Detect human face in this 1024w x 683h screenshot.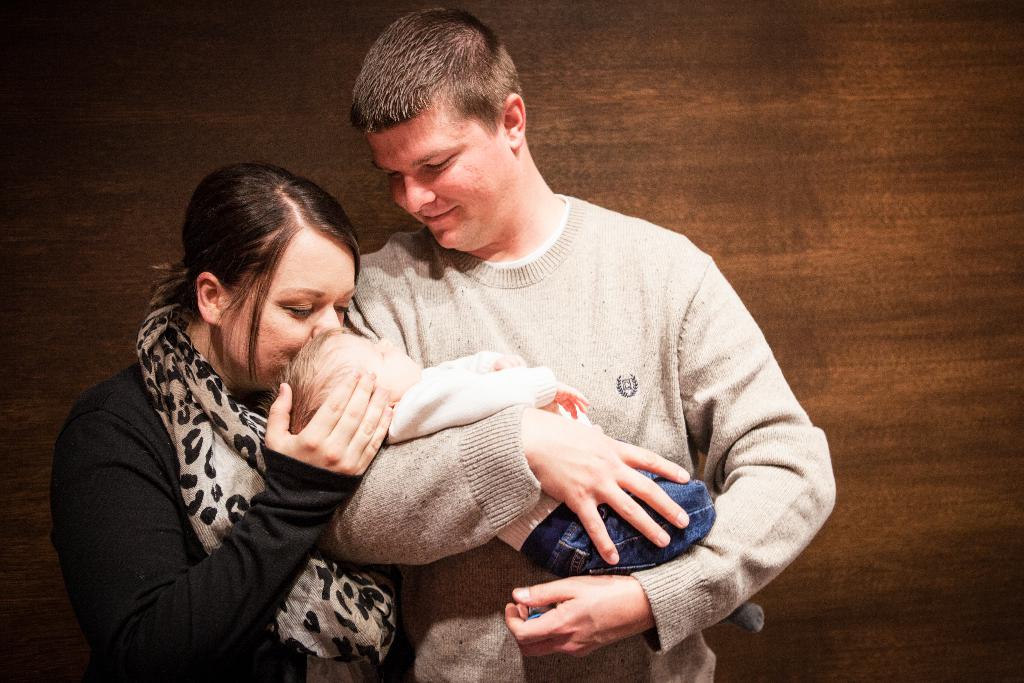
Detection: bbox(221, 231, 357, 391).
